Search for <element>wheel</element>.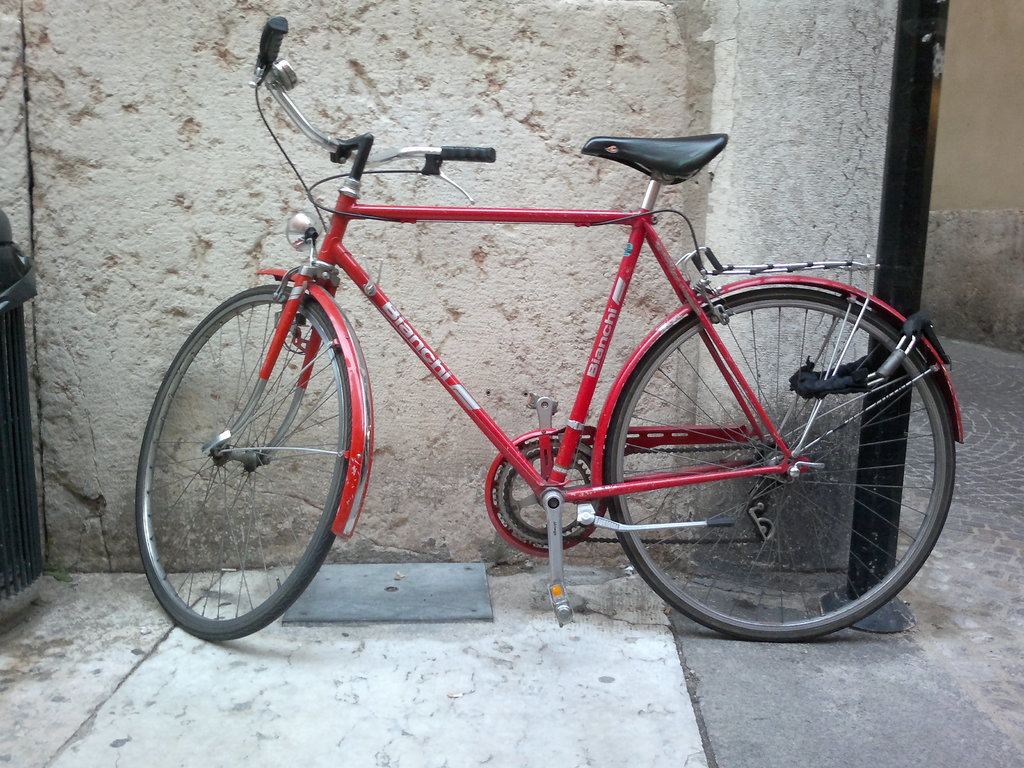
Found at x1=132, y1=284, x2=353, y2=644.
